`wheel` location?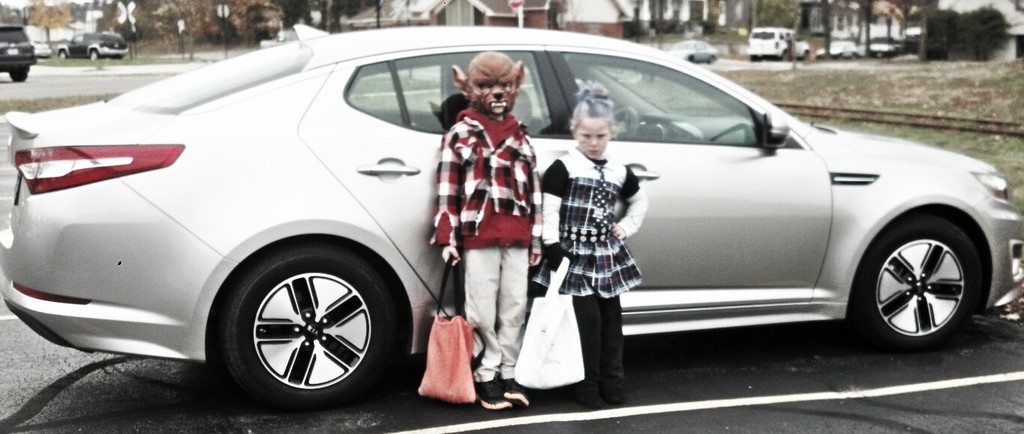
l=804, t=50, r=809, b=67
